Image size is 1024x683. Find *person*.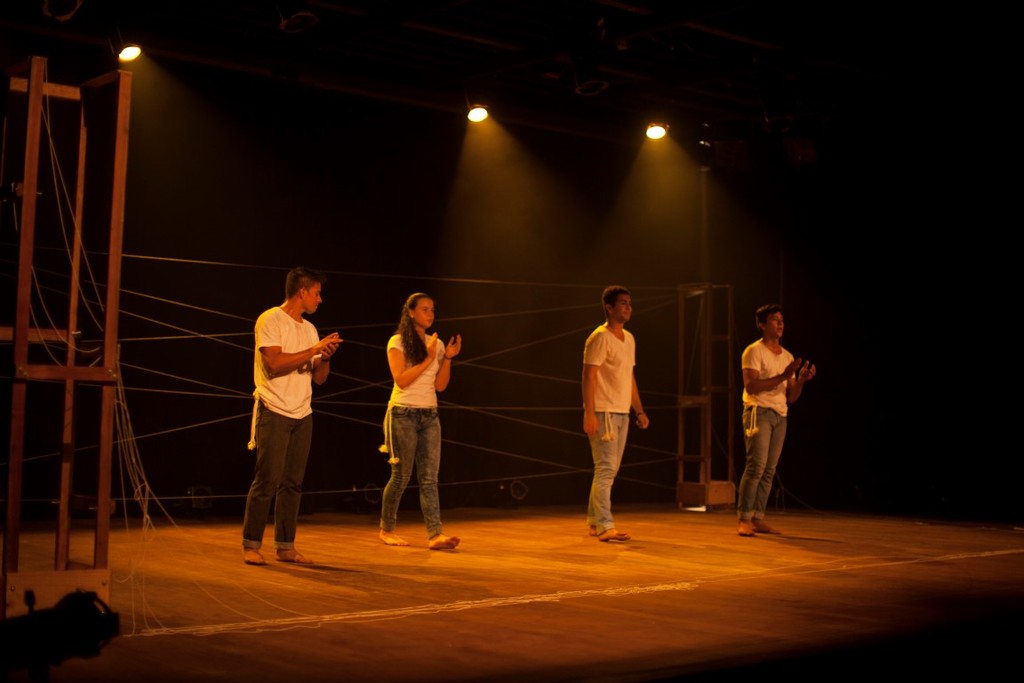
{"left": 383, "top": 291, "right": 463, "bottom": 558}.
